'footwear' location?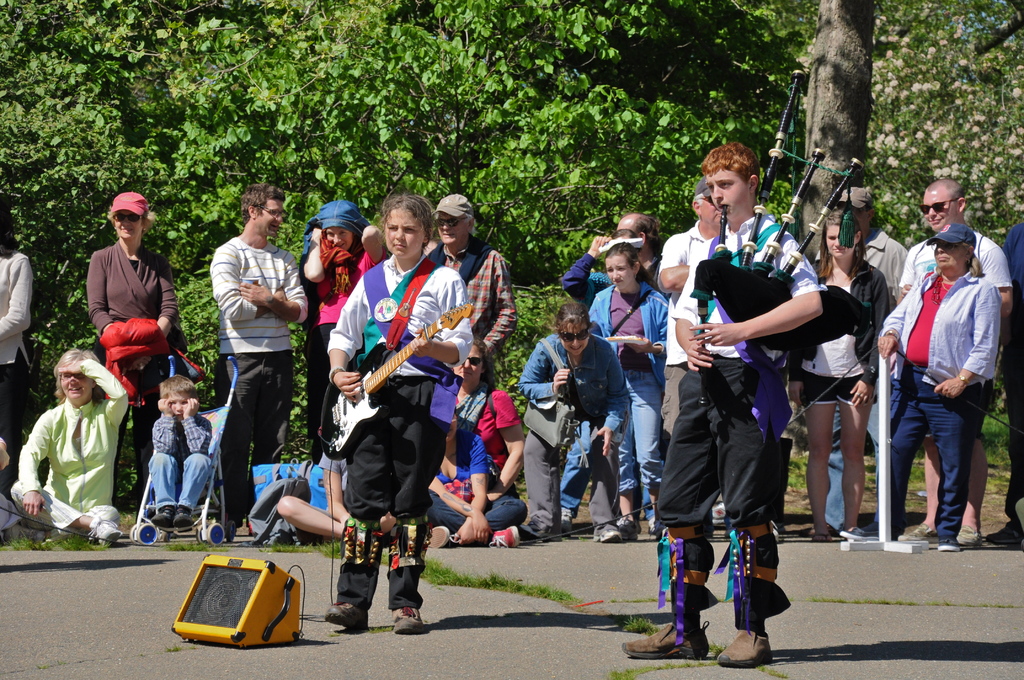
detection(859, 521, 876, 537)
